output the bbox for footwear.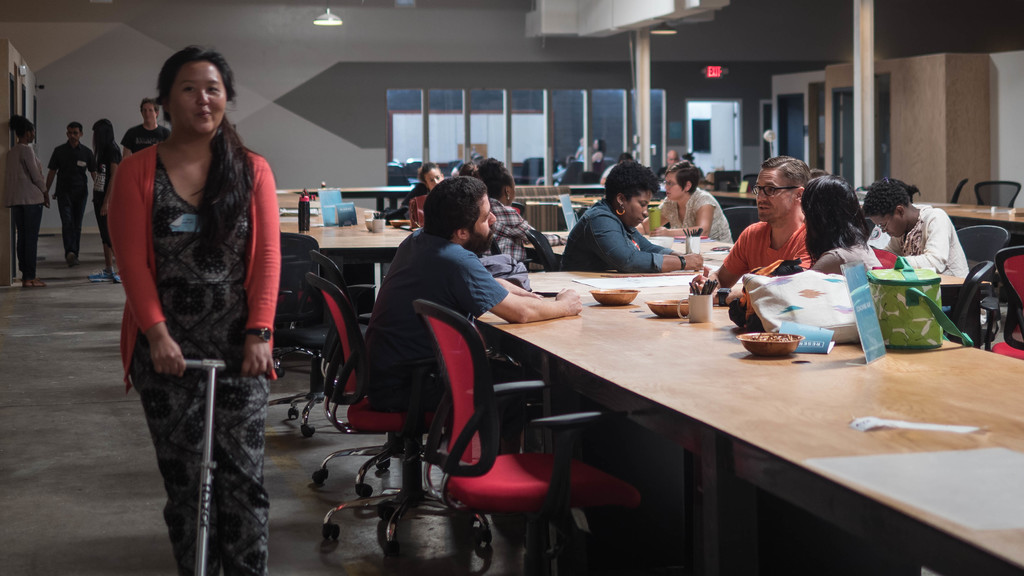
detection(67, 253, 77, 268).
